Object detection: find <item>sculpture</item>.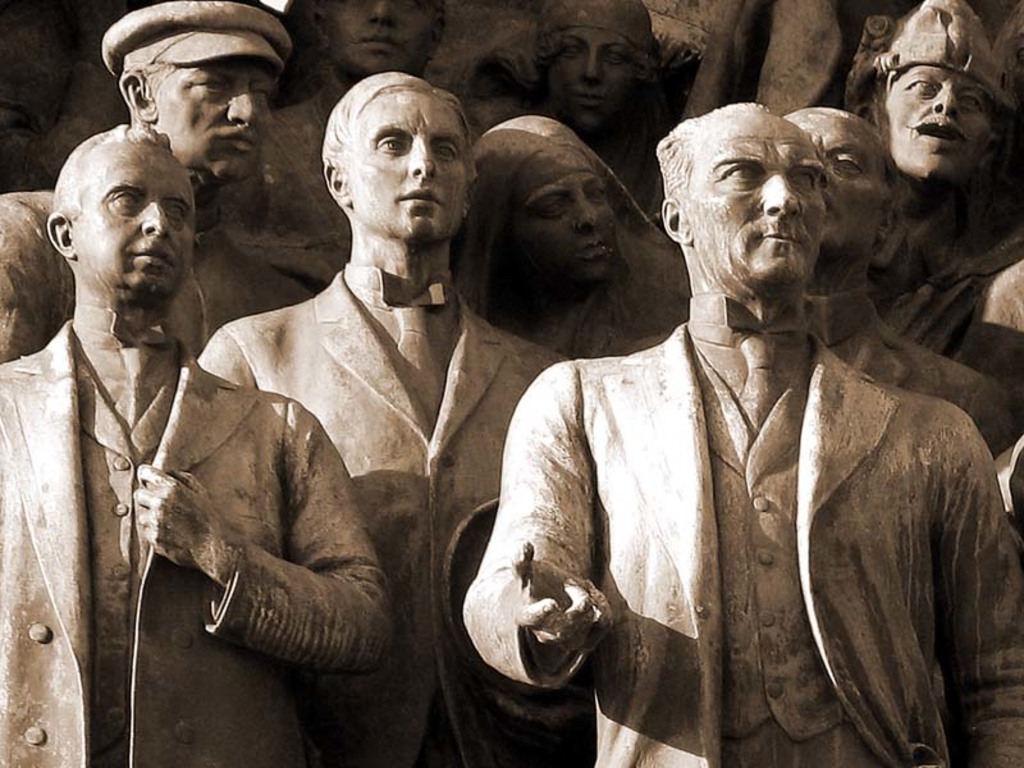
Rect(453, 100, 707, 356).
